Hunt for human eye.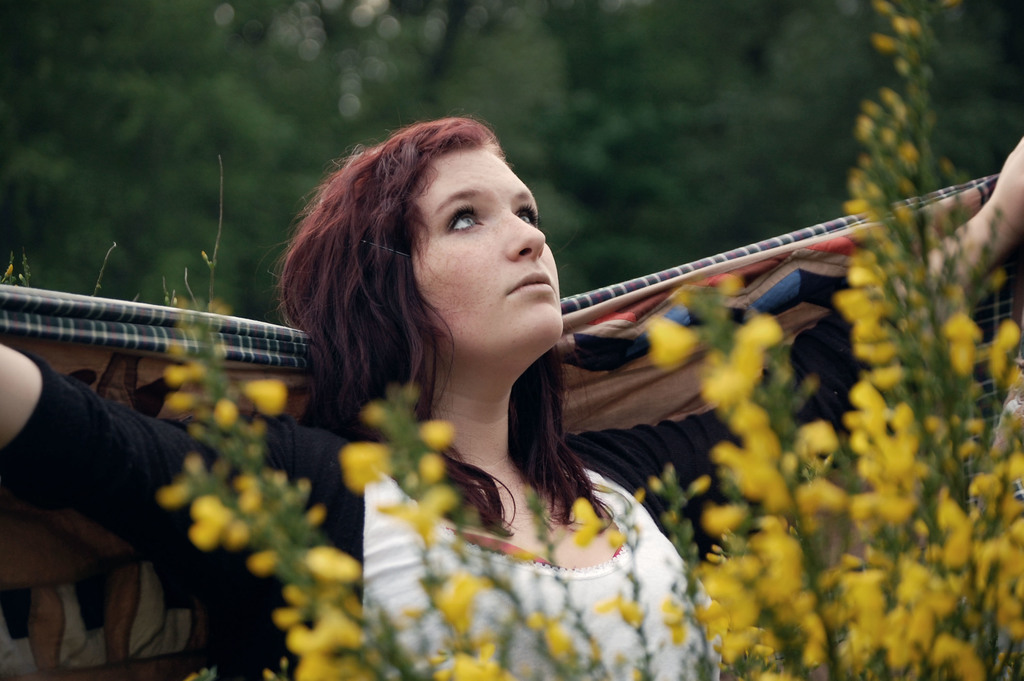
Hunted down at x1=441, y1=201, x2=486, y2=237.
